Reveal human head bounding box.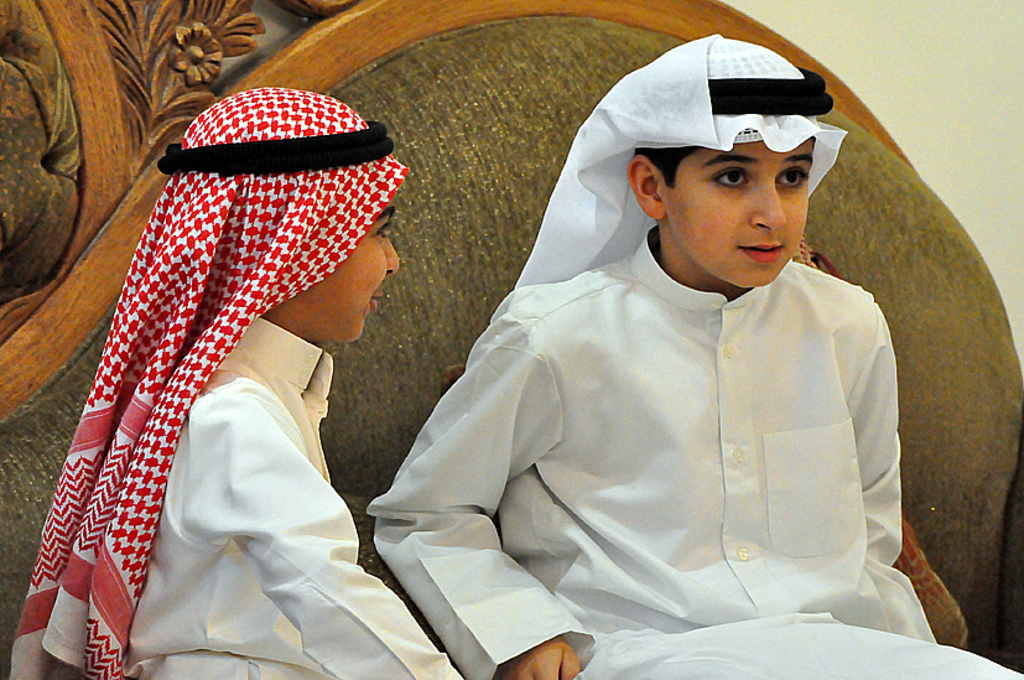
Revealed: left=643, top=105, right=847, bottom=269.
